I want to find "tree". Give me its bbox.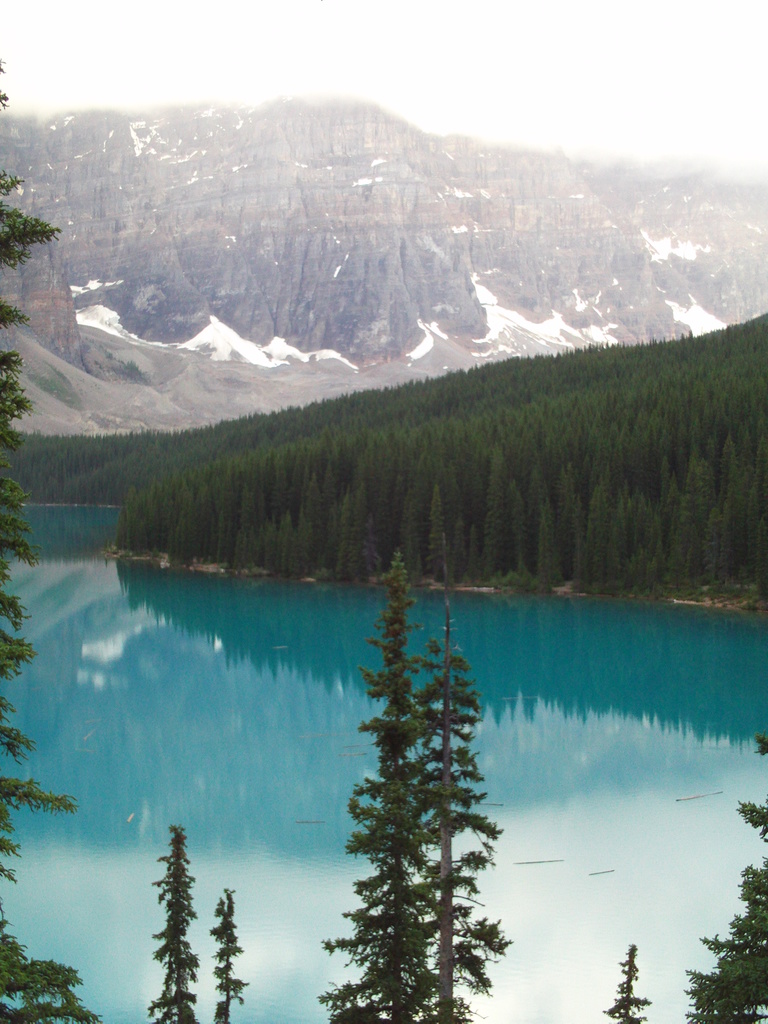
685, 725, 767, 1023.
